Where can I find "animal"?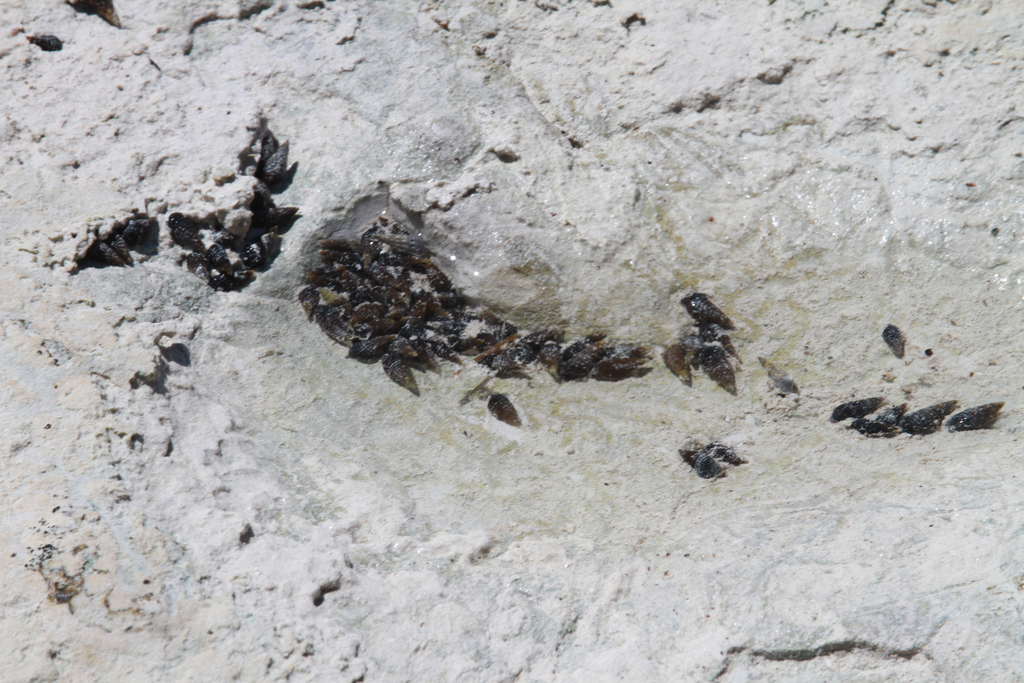
You can find it at 849, 406, 909, 427.
